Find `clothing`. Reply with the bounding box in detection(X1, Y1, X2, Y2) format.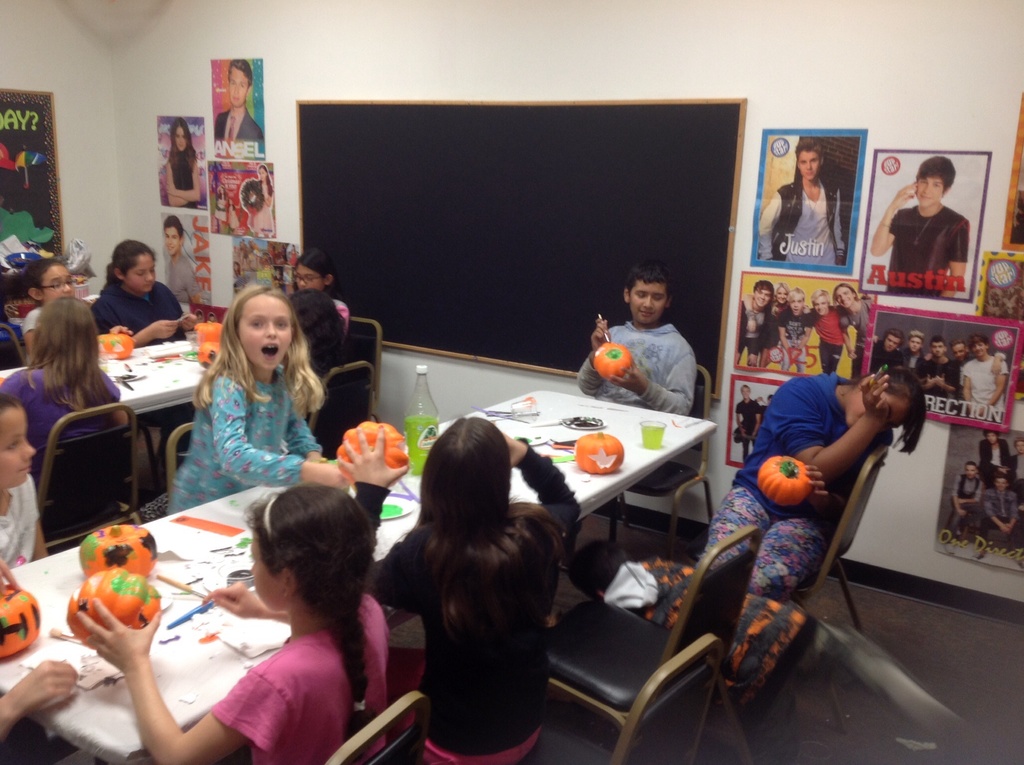
detection(3, 366, 115, 511).
